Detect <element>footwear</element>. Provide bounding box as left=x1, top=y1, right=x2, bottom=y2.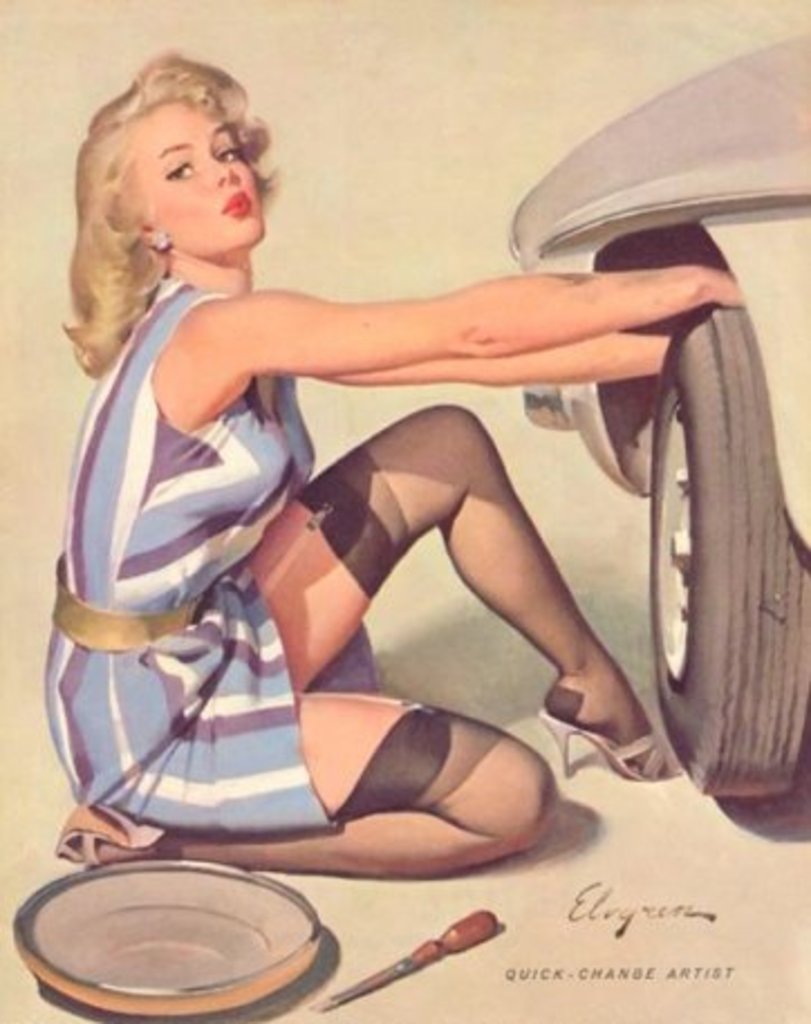
left=54, top=802, right=166, bottom=869.
